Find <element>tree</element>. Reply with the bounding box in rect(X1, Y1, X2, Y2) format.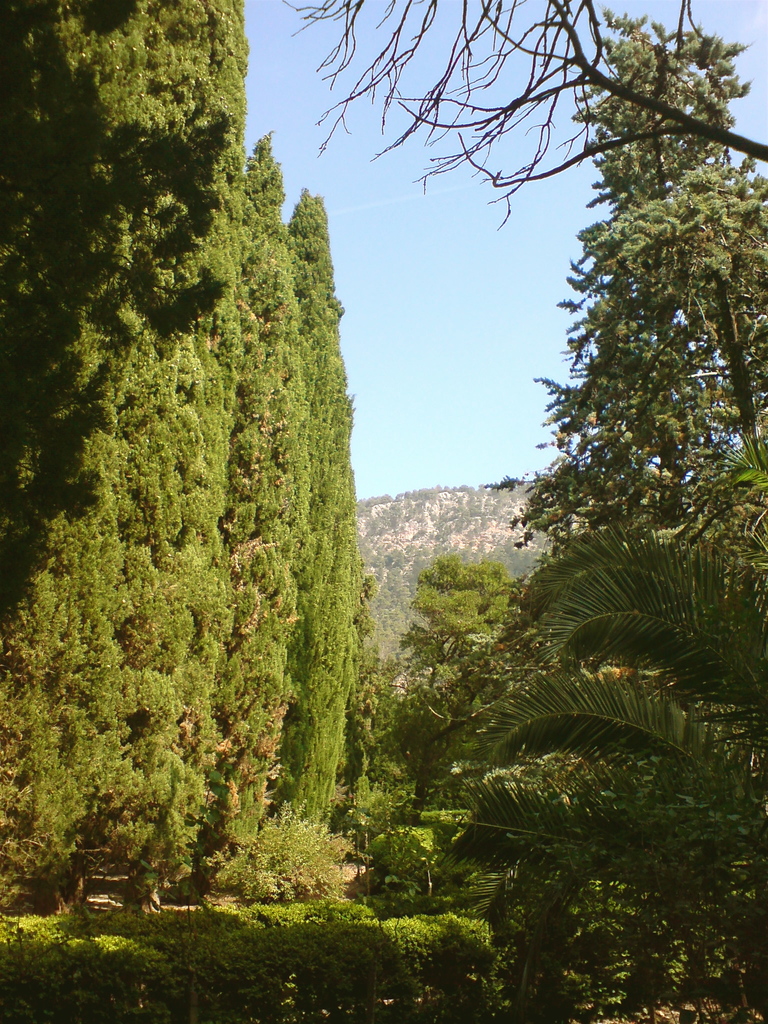
rect(497, 1, 767, 567).
